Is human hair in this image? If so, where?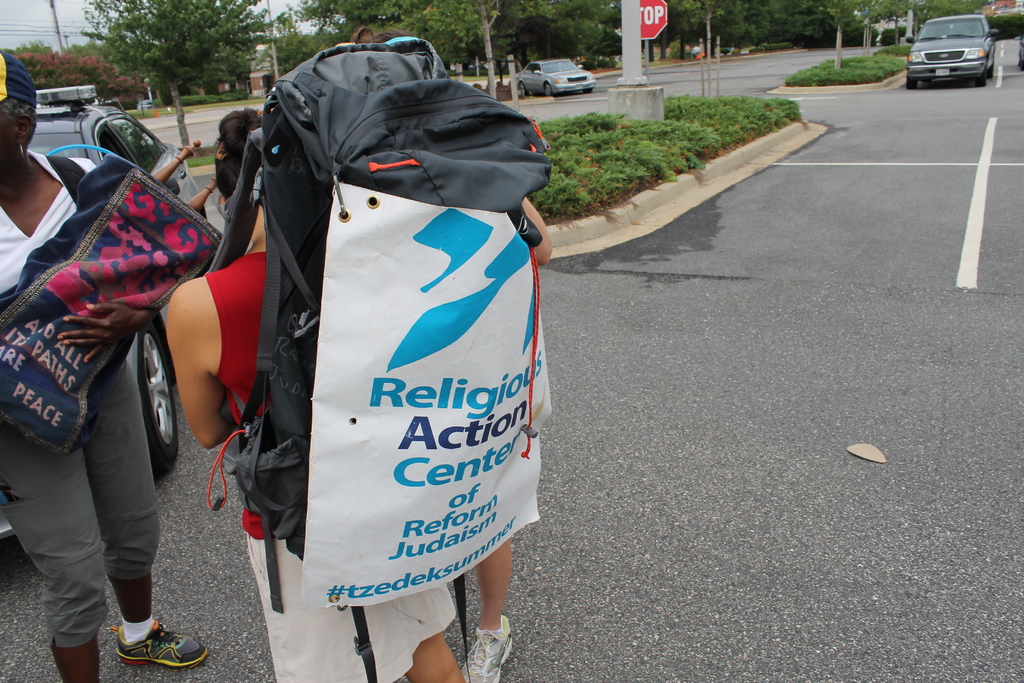
Yes, at <bbox>216, 103, 266, 199</bbox>.
